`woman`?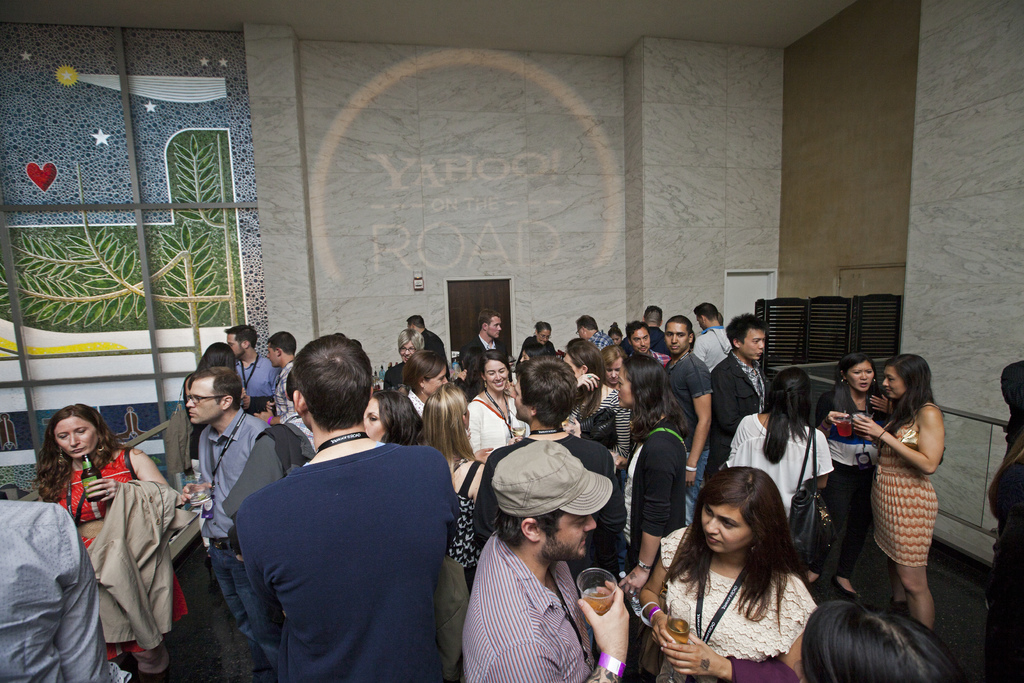
(left=465, top=344, right=525, bottom=465)
